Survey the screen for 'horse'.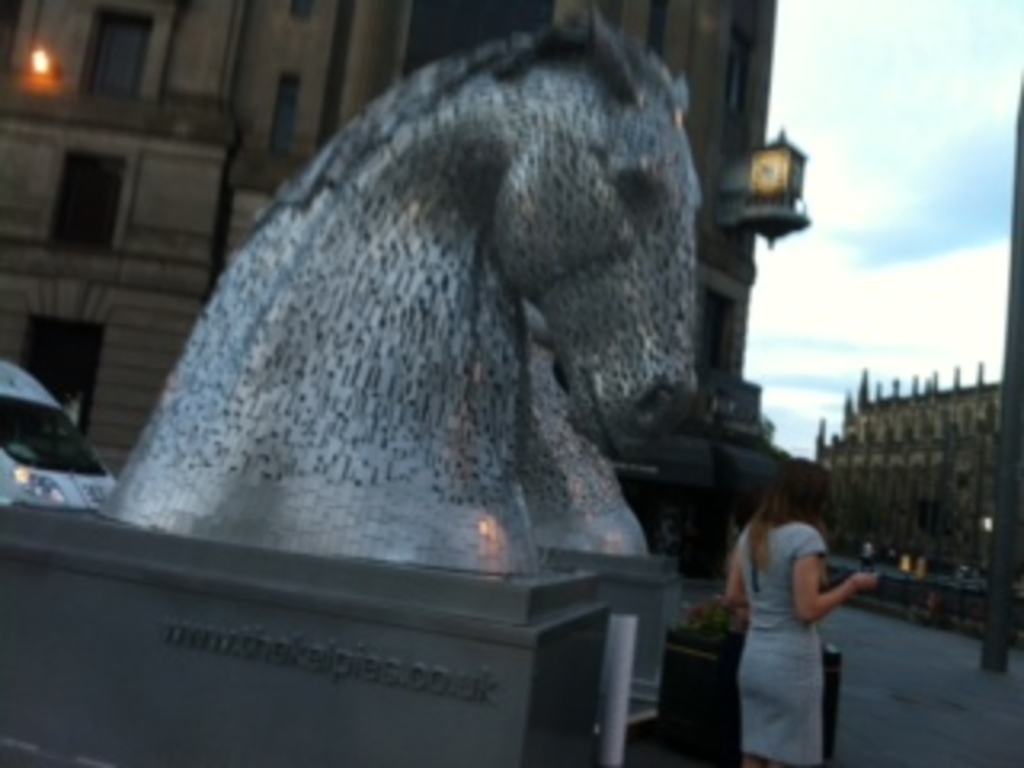
Survey found: (x1=93, y1=0, x2=710, y2=525).
